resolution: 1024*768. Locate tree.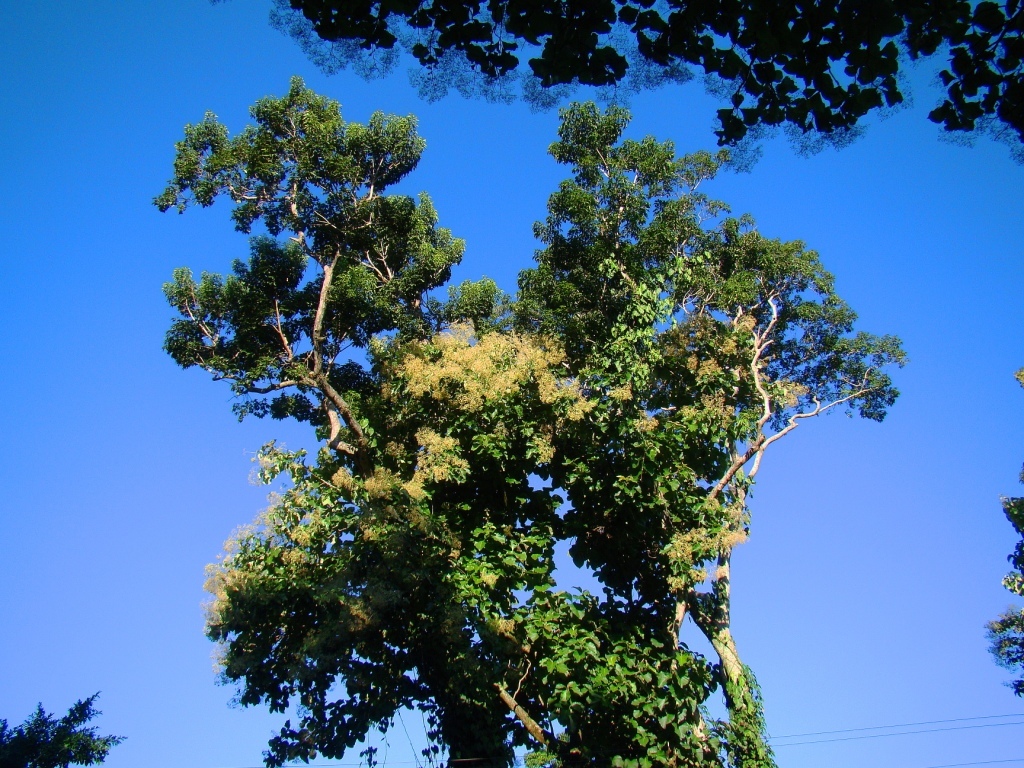
(left=284, top=0, right=1023, bottom=148).
